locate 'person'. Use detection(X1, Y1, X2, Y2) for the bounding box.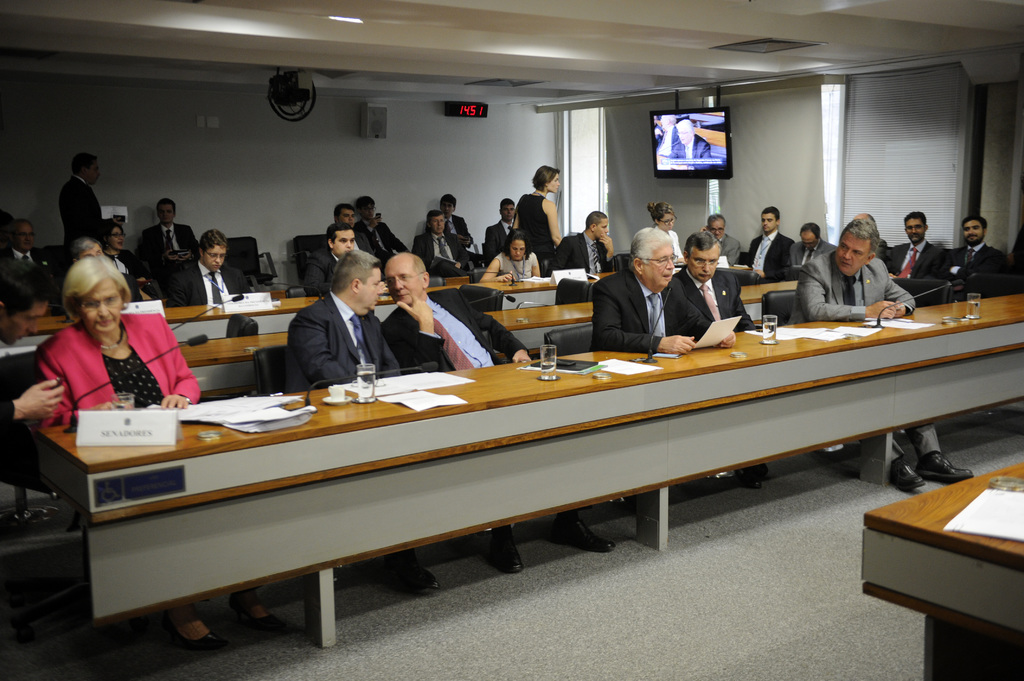
detection(794, 214, 979, 487).
